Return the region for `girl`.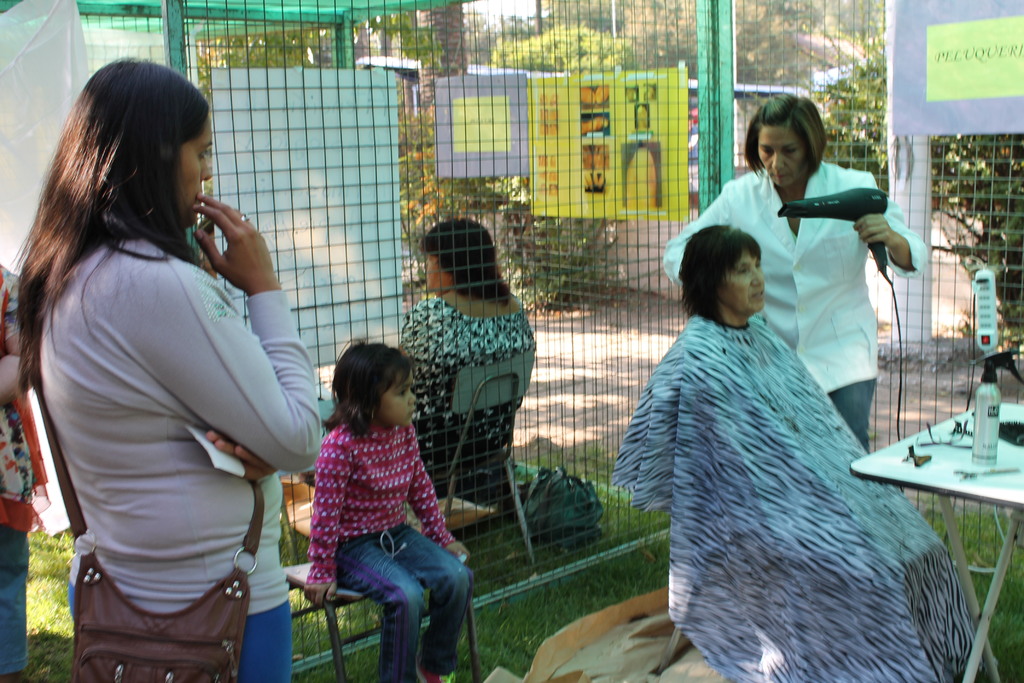
left=305, top=340, right=475, bottom=682.
